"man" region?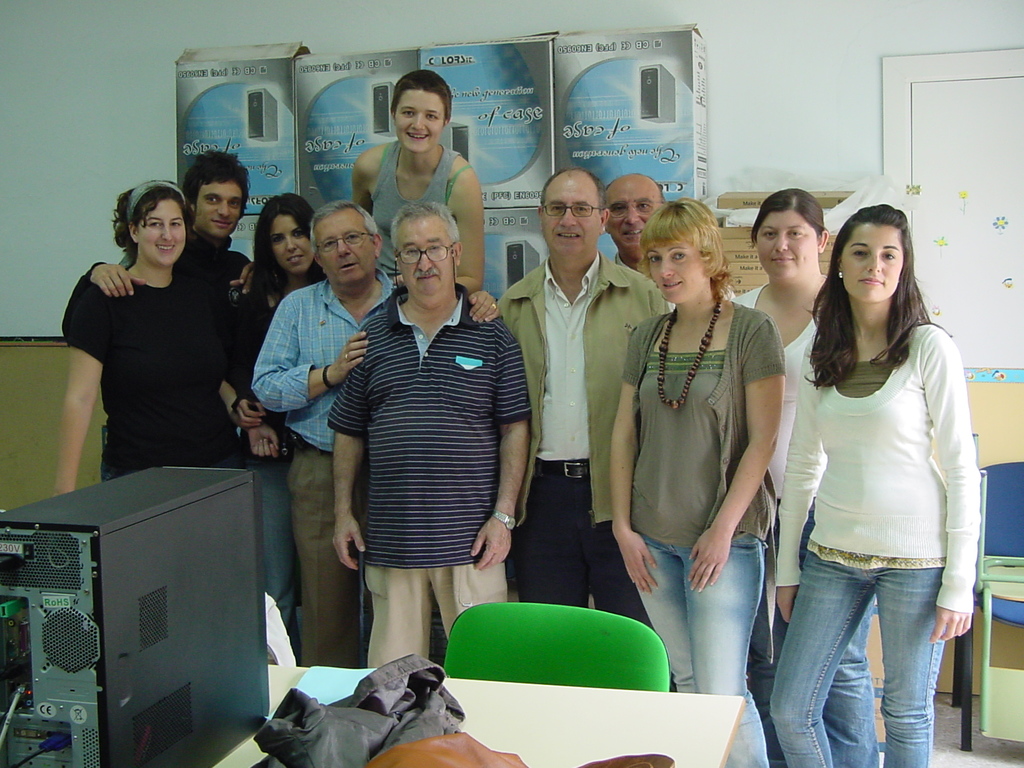
x1=605 y1=175 x2=675 y2=281
